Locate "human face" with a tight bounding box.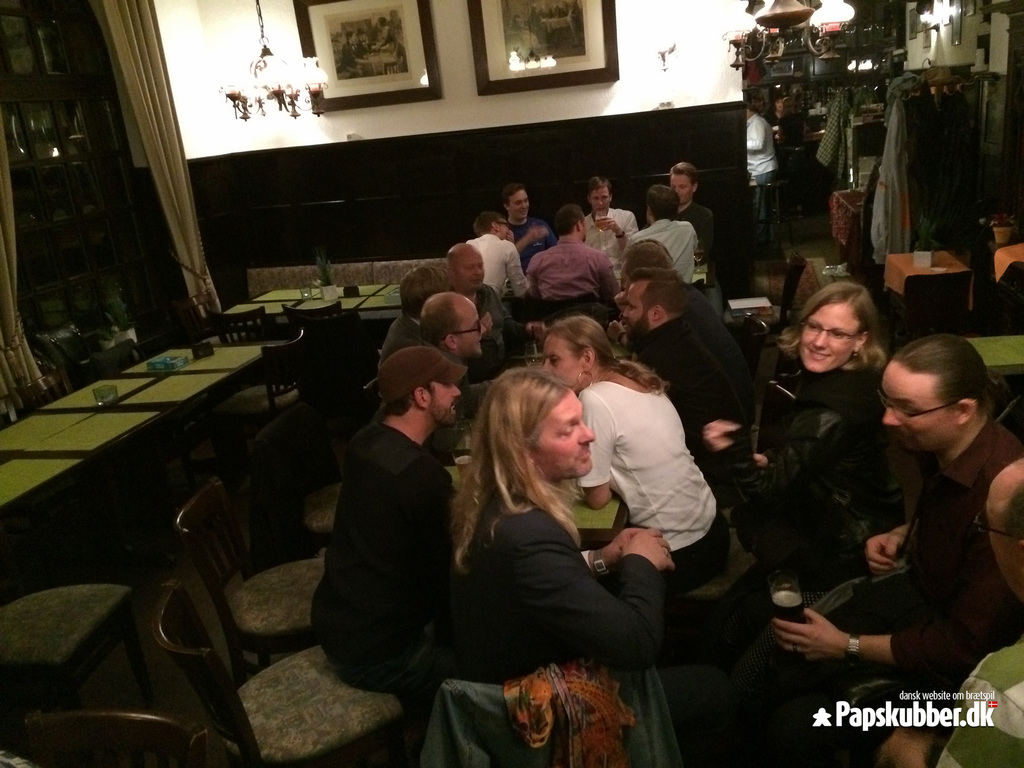
[773,97,785,116].
